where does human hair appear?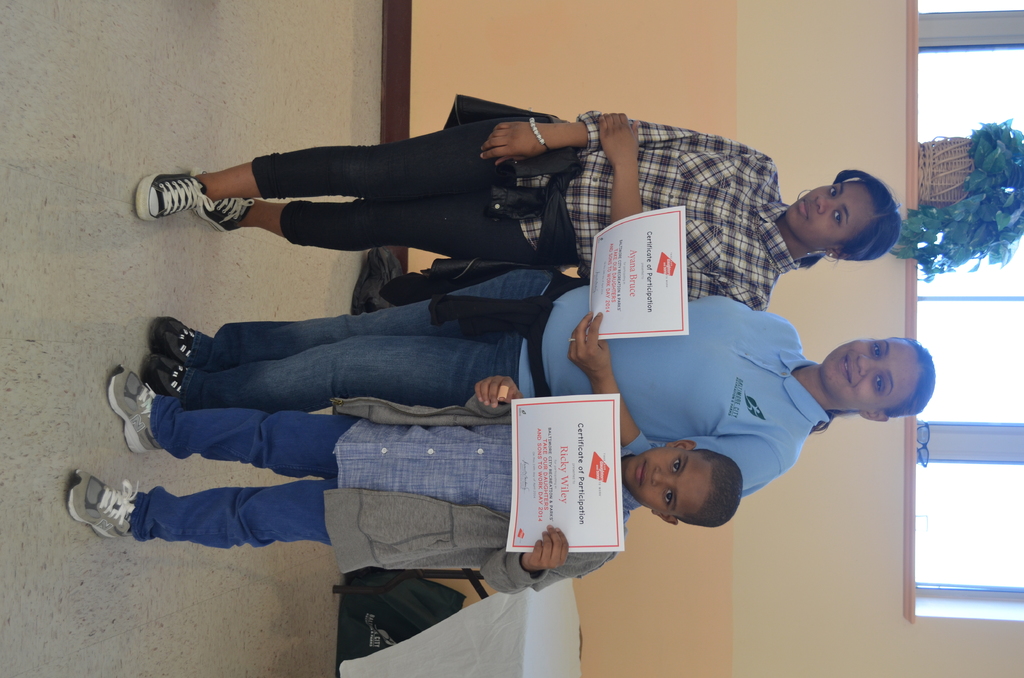
Appears at {"left": 689, "top": 446, "right": 742, "bottom": 525}.
